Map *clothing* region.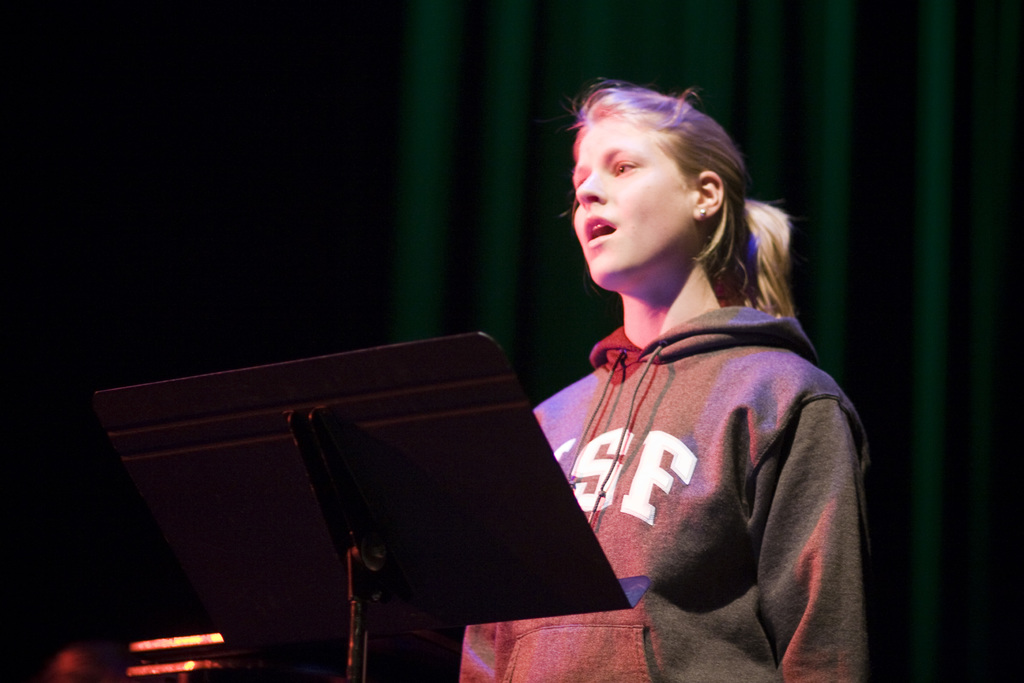
Mapped to <region>355, 196, 878, 657</region>.
